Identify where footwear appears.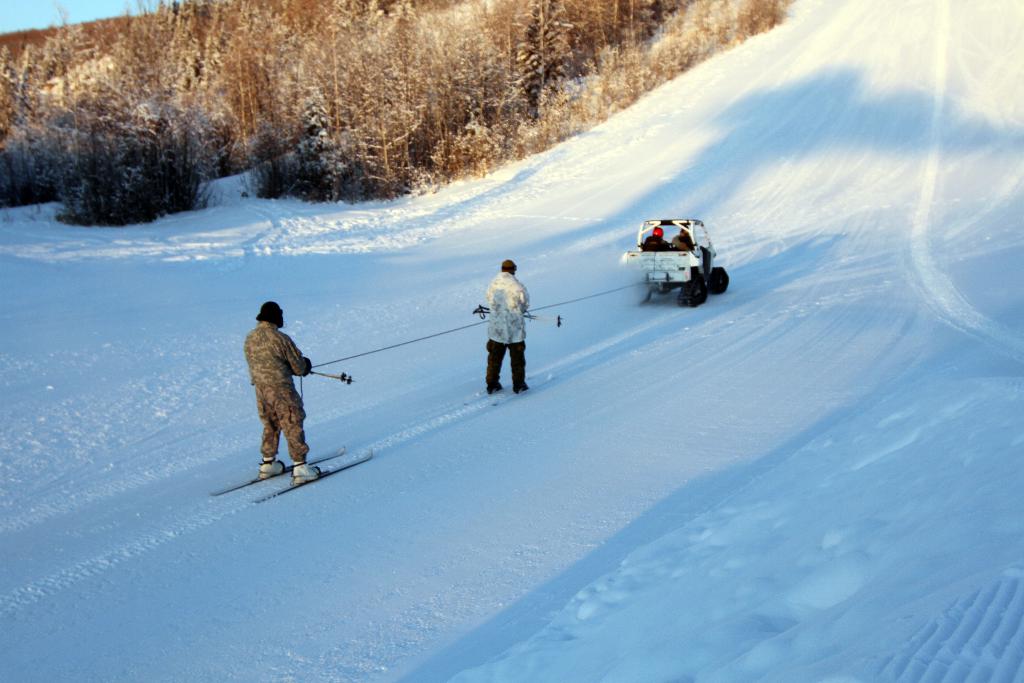
Appears at (left=256, top=458, right=285, bottom=477).
